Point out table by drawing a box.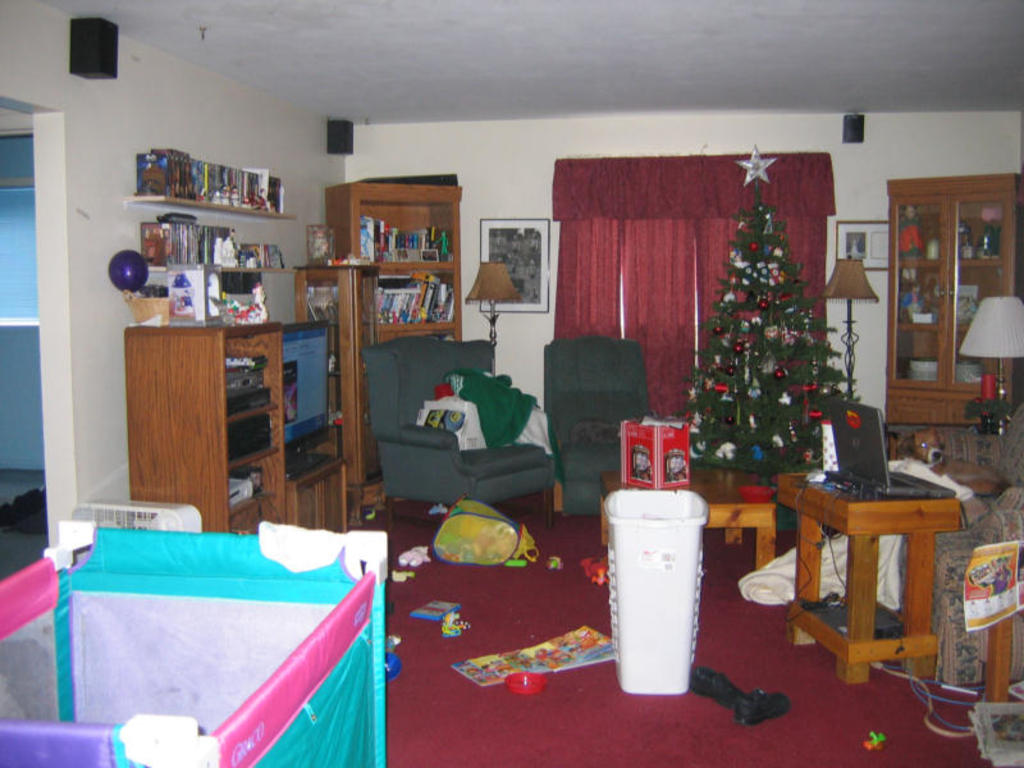
rect(782, 465, 963, 682).
